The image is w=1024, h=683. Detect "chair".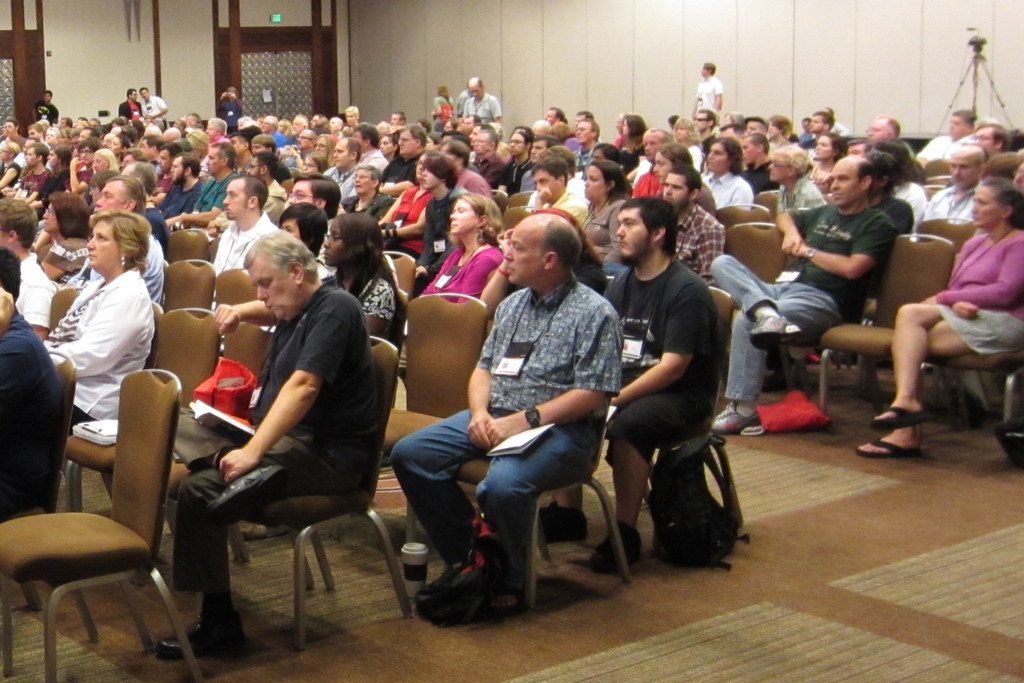
Detection: l=197, t=335, r=413, b=658.
